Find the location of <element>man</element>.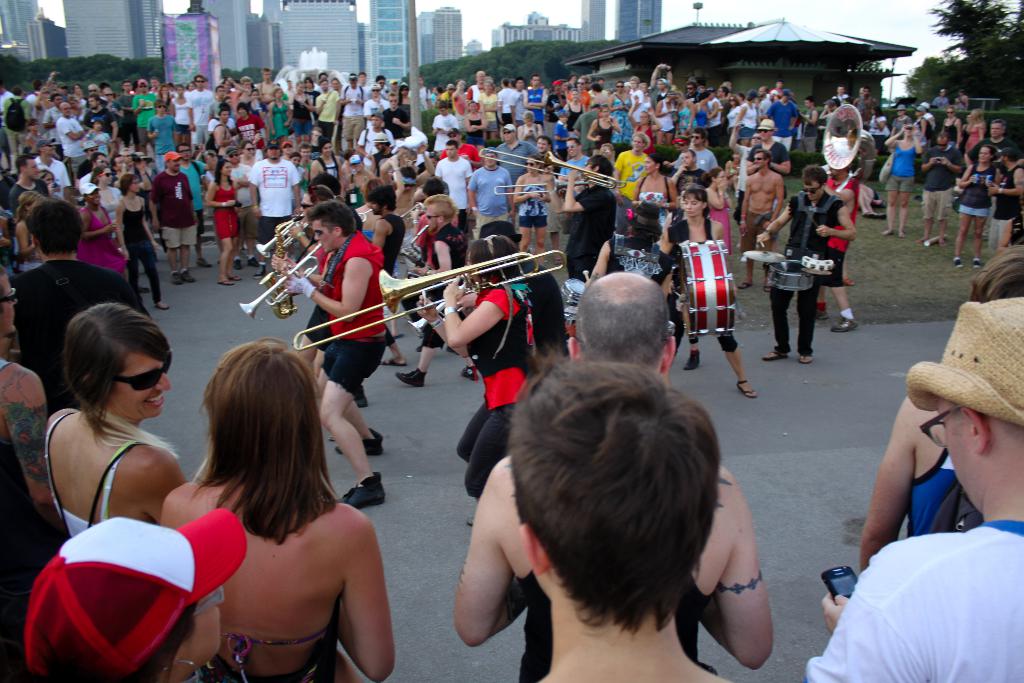
Location: box(858, 87, 881, 126).
